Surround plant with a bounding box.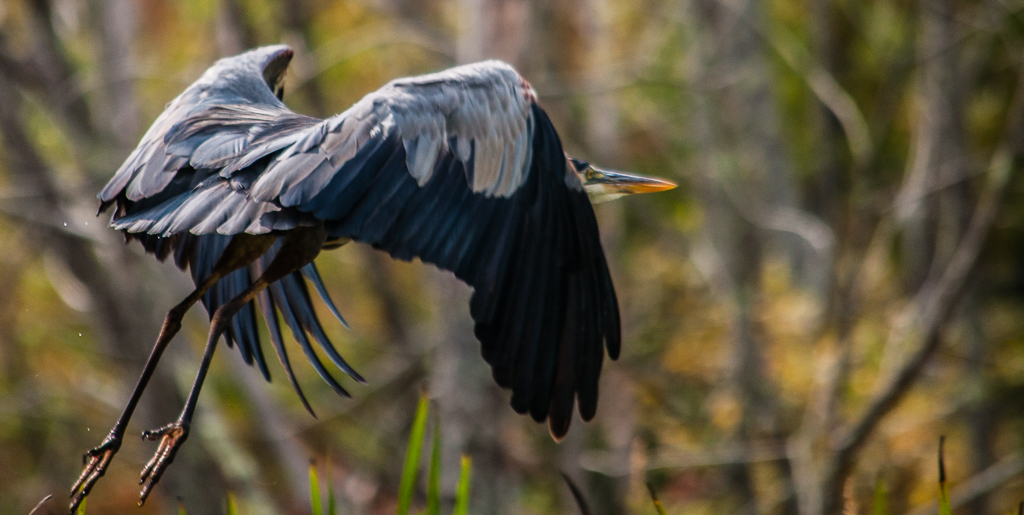
crop(424, 398, 437, 514).
